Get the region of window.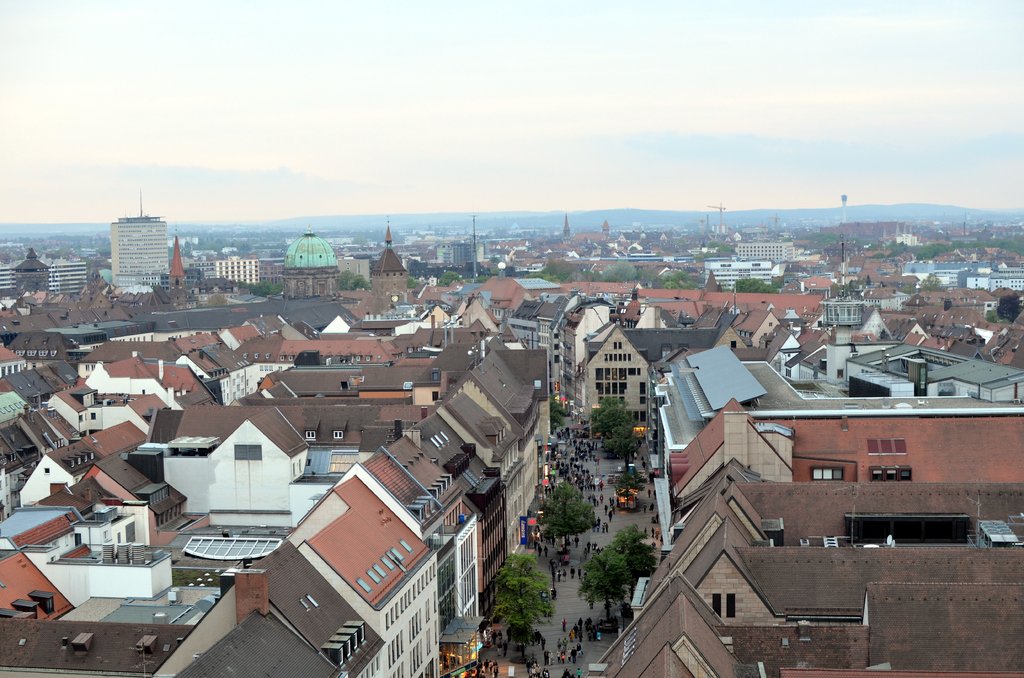
detection(535, 309, 866, 564).
